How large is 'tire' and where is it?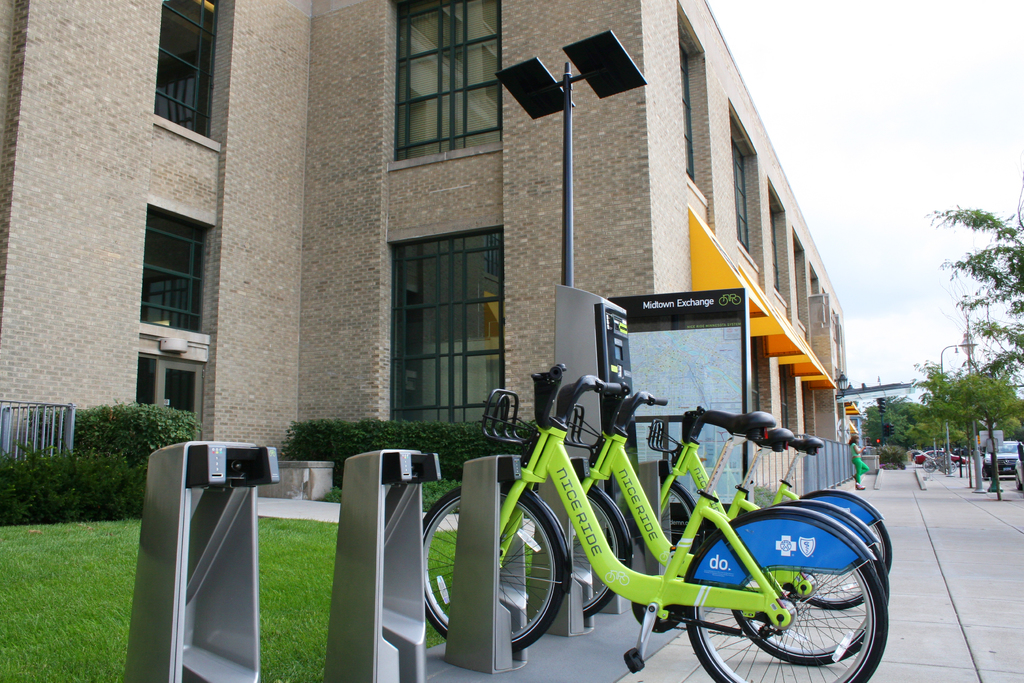
Bounding box: locate(682, 504, 885, 682).
